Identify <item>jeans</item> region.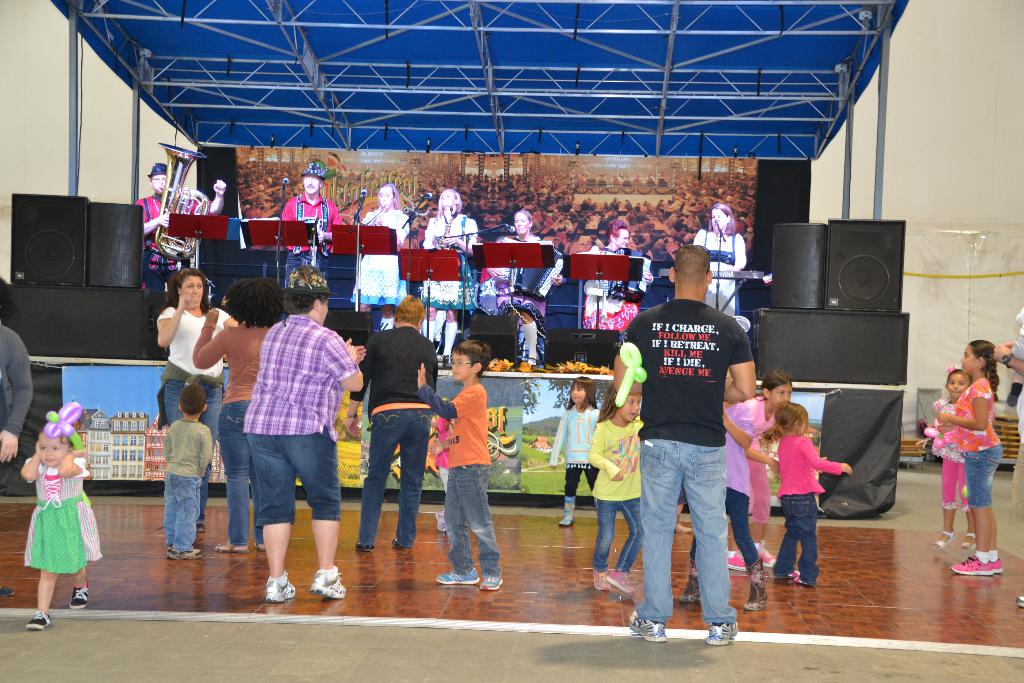
Region: [444,466,500,582].
